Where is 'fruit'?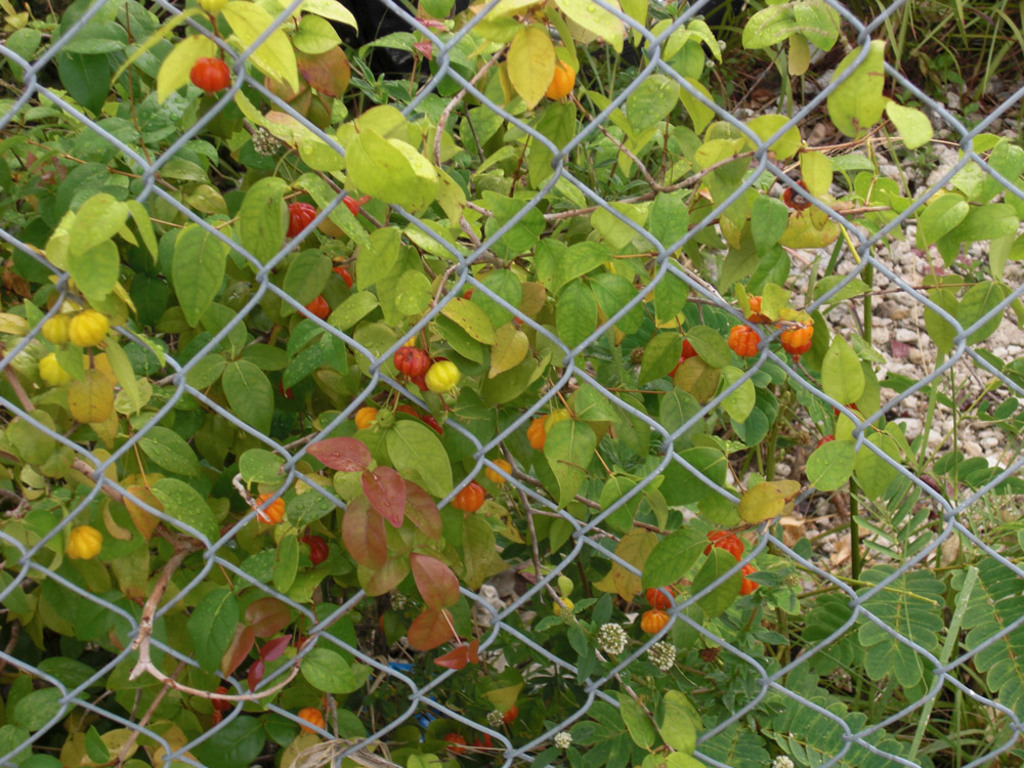
box=[67, 521, 99, 563].
